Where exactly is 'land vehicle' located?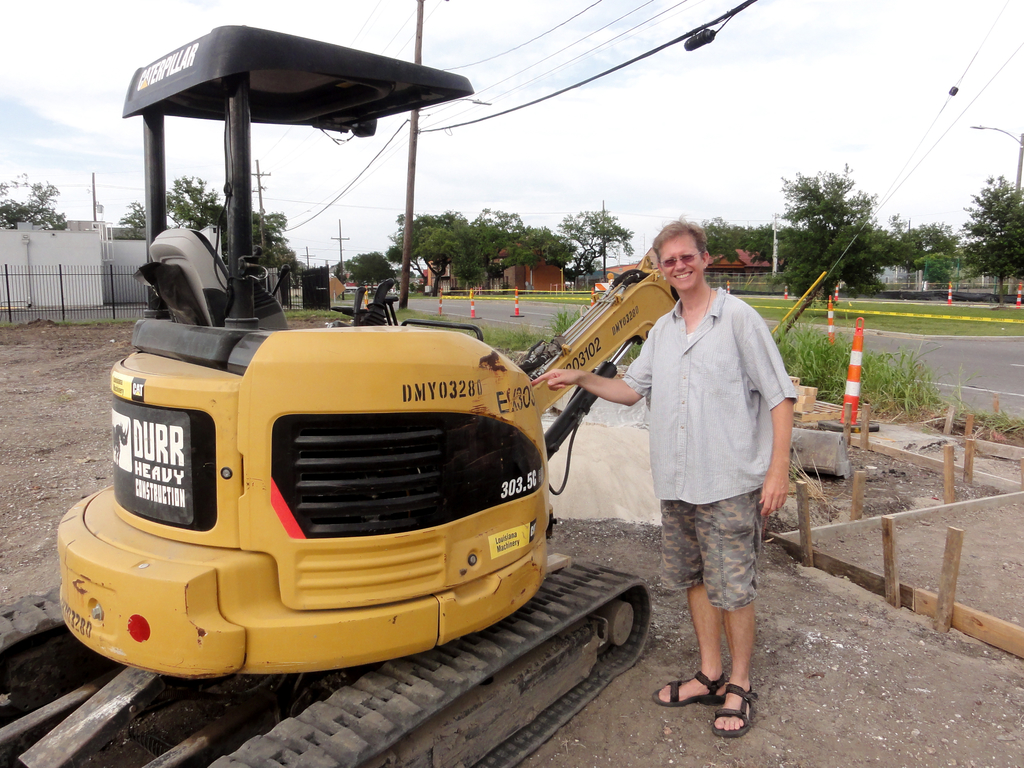
Its bounding box is <bbox>4, 19, 678, 766</bbox>.
